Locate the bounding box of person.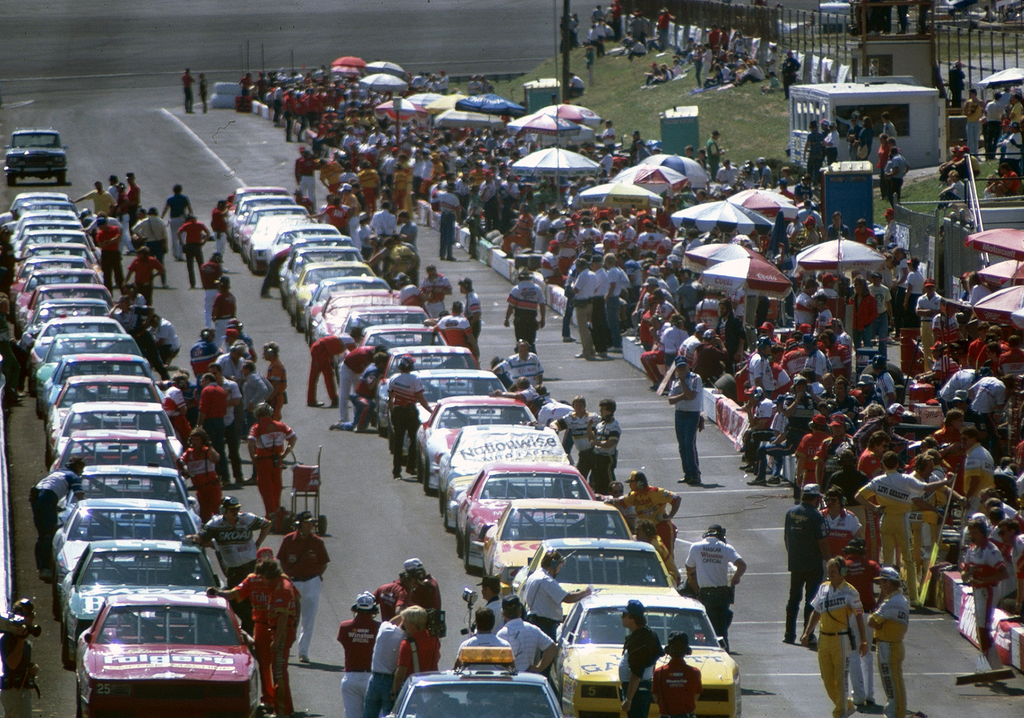
Bounding box: [331,343,382,423].
